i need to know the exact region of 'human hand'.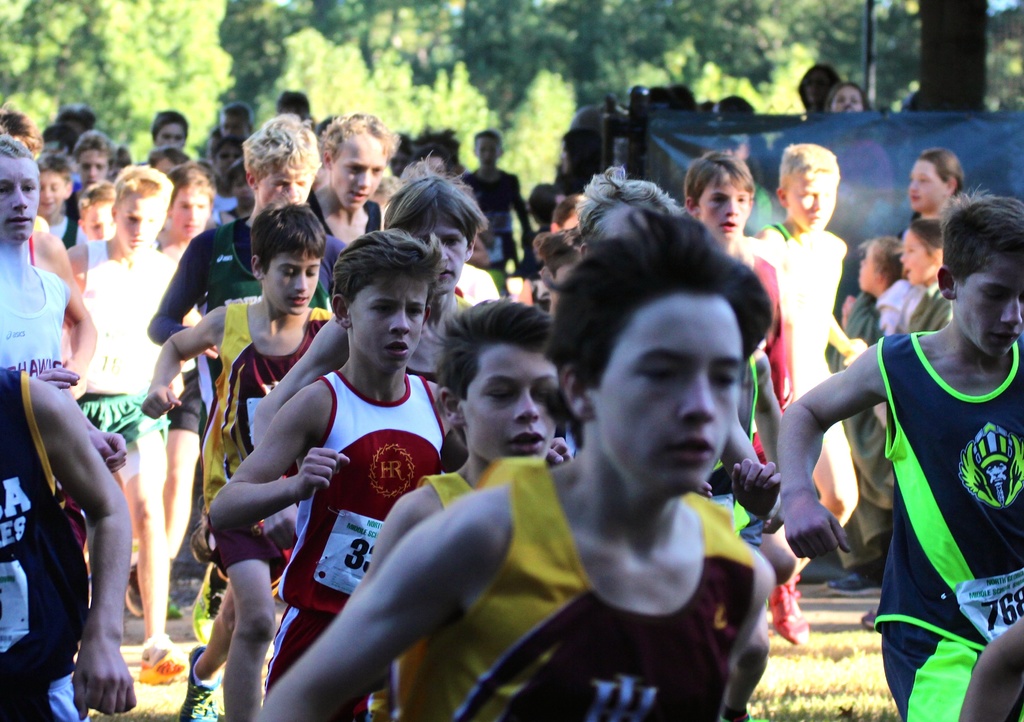
Region: <box>694,479,715,500</box>.
